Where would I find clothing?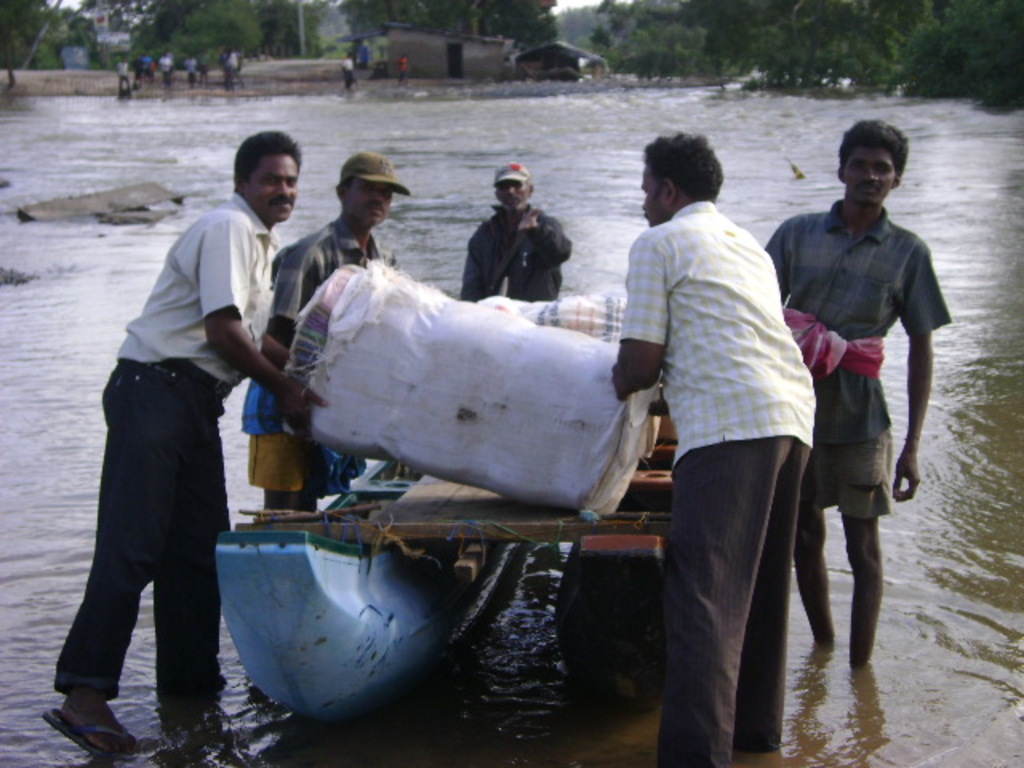
At left=171, top=53, right=174, bottom=69.
